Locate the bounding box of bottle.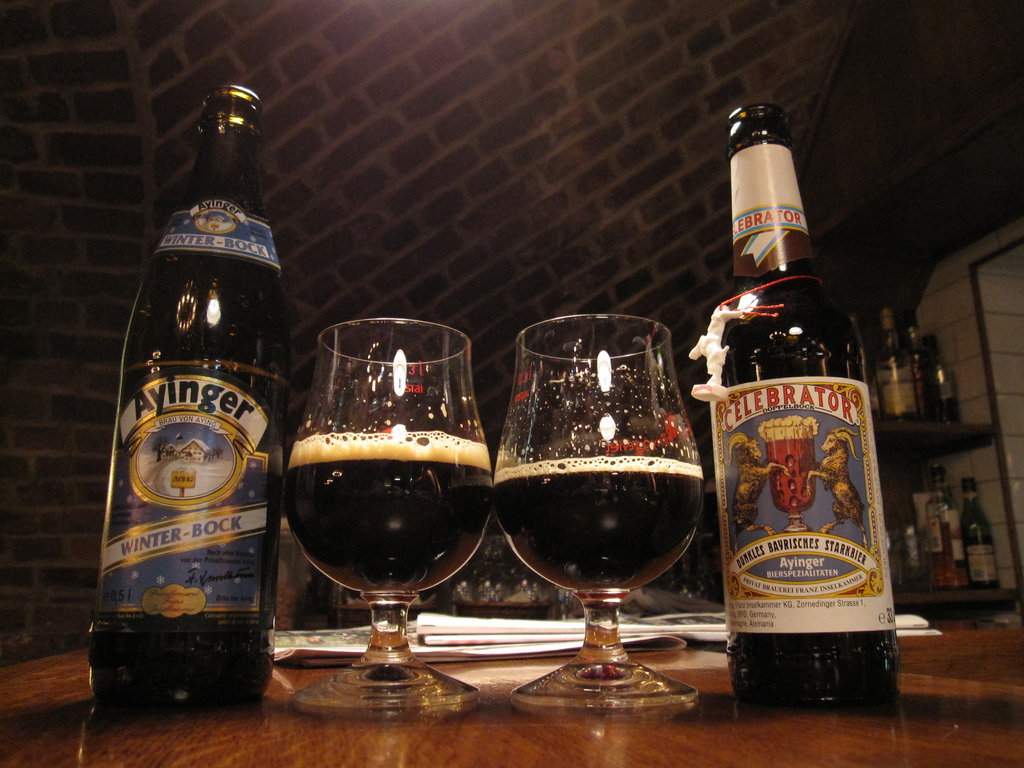
Bounding box: 933, 340, 968, 425.
